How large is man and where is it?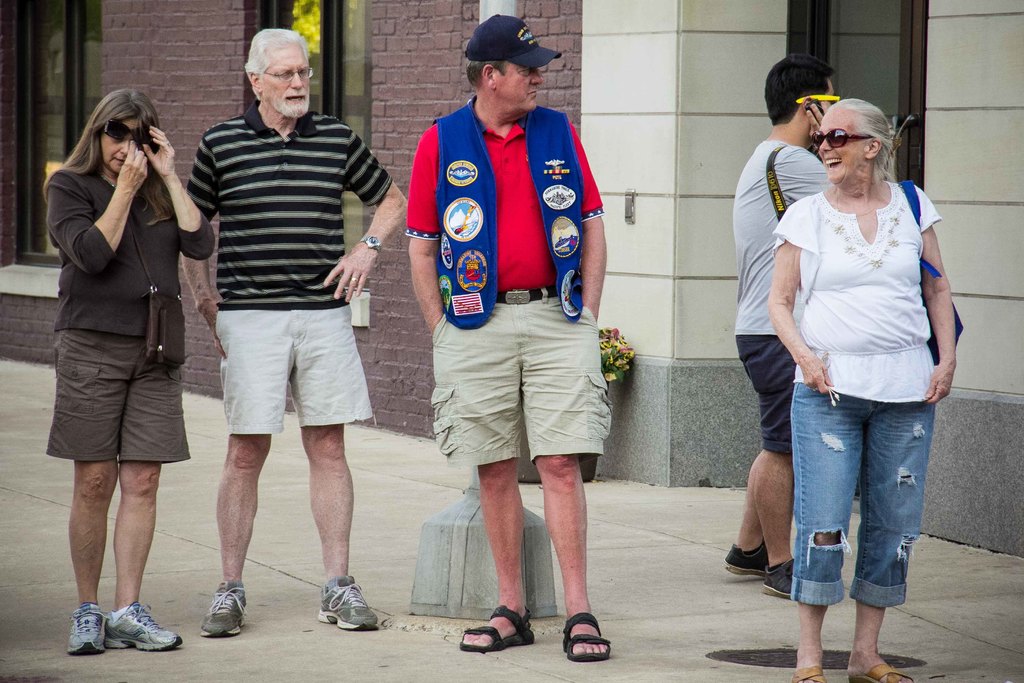
Bounding box: {"x1": 199, "y1": 26, "x2": 406, "y2": 638}.
